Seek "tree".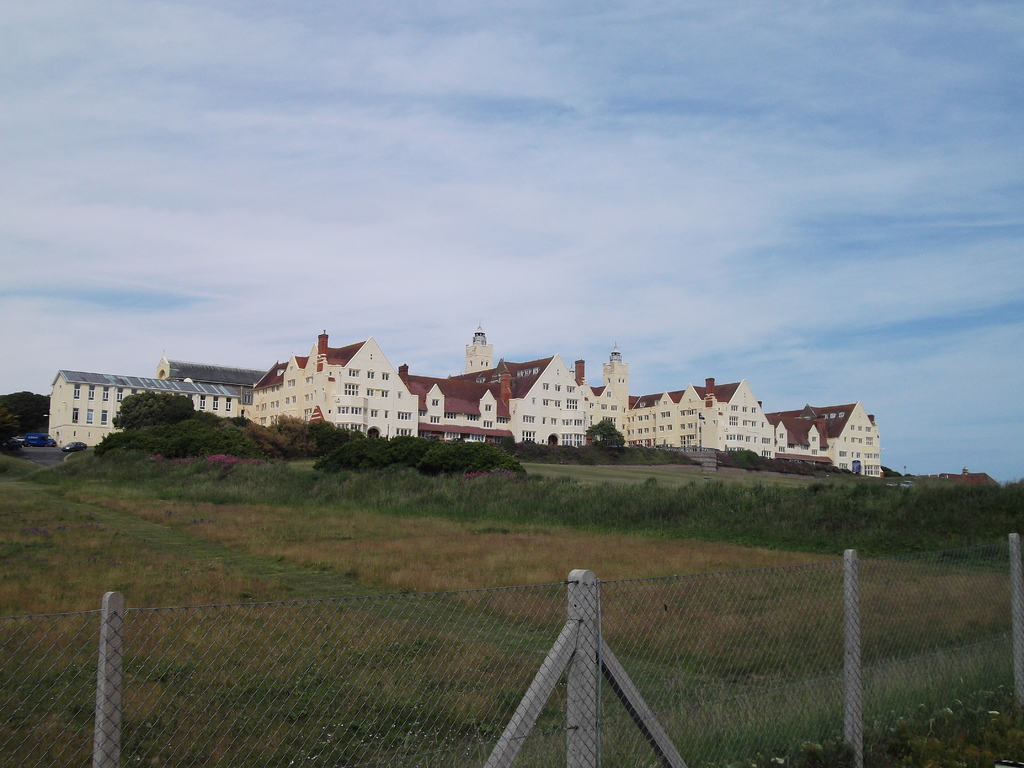
414:435:471:484.
